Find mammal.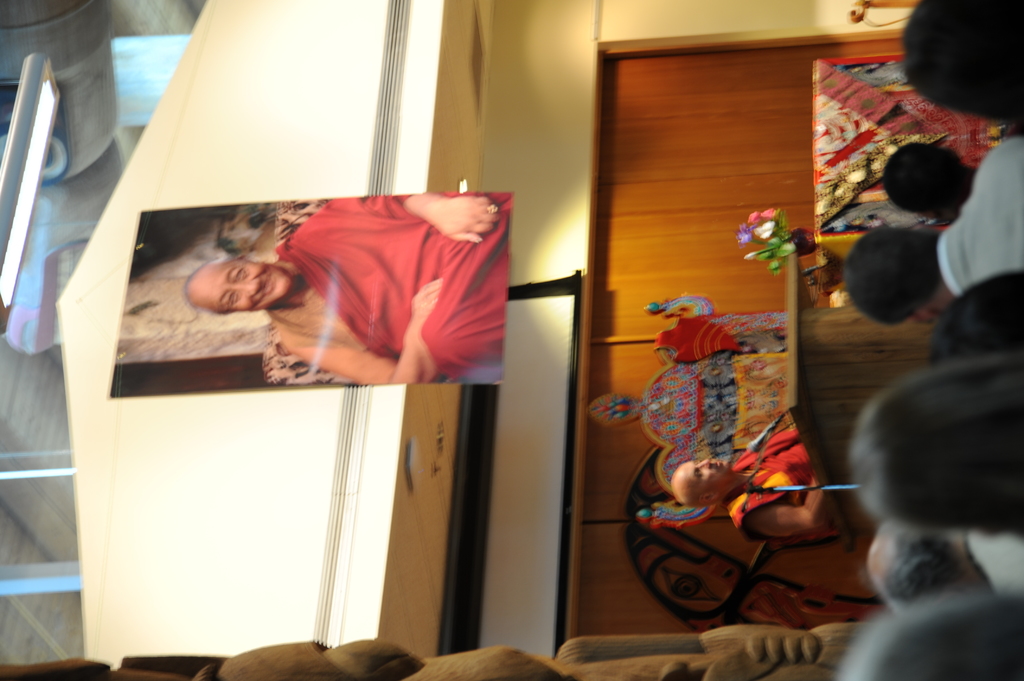
crop(845, 345, 1023, 525).
